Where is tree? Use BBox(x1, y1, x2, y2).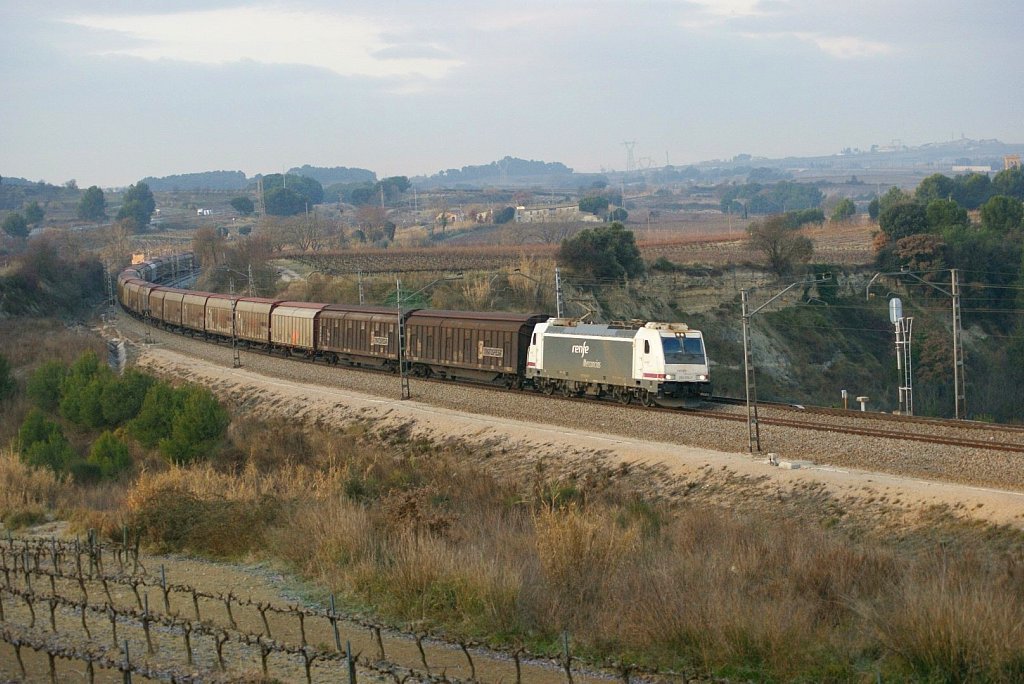
BBox(718, 179, 745, 219).
